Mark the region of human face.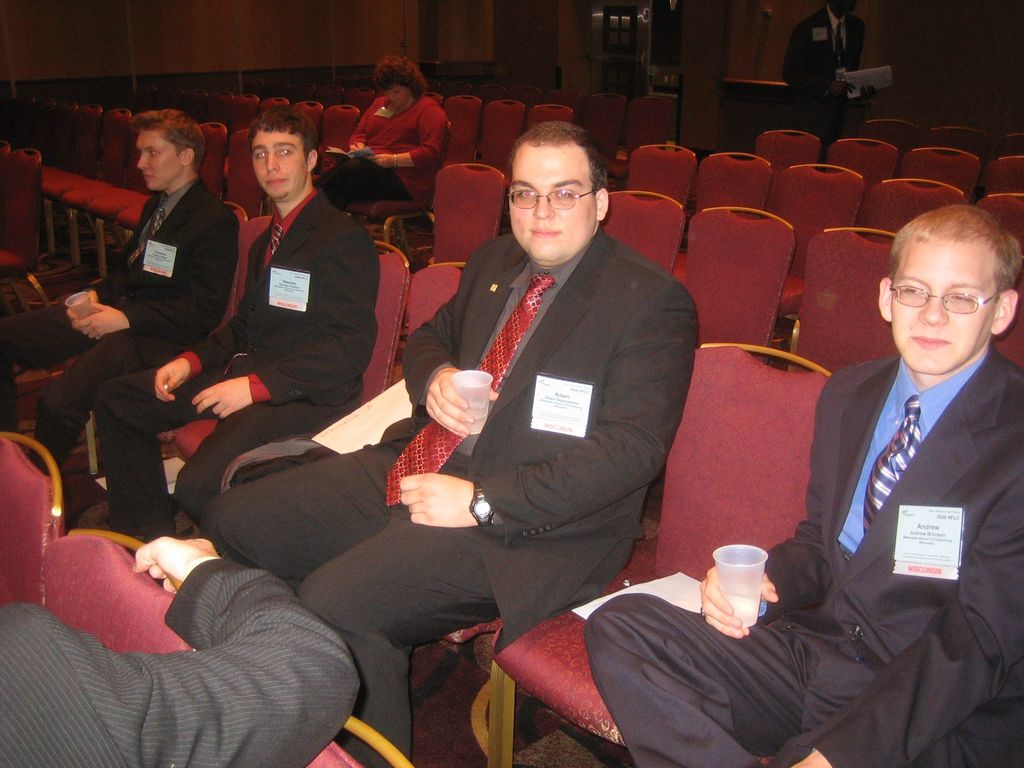
Region: {"x1": 891, "y1": 237, "x2": 996, "y2": 371}.
